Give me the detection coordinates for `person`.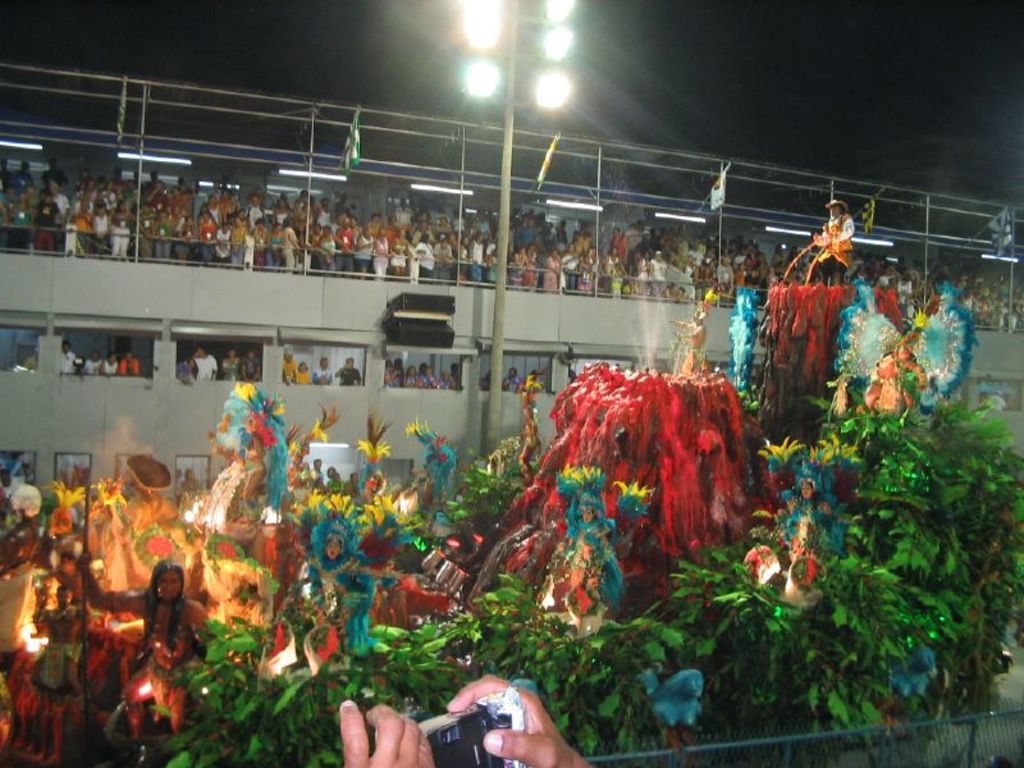
[x1=238, y1=351, x2=261, y2=379].
